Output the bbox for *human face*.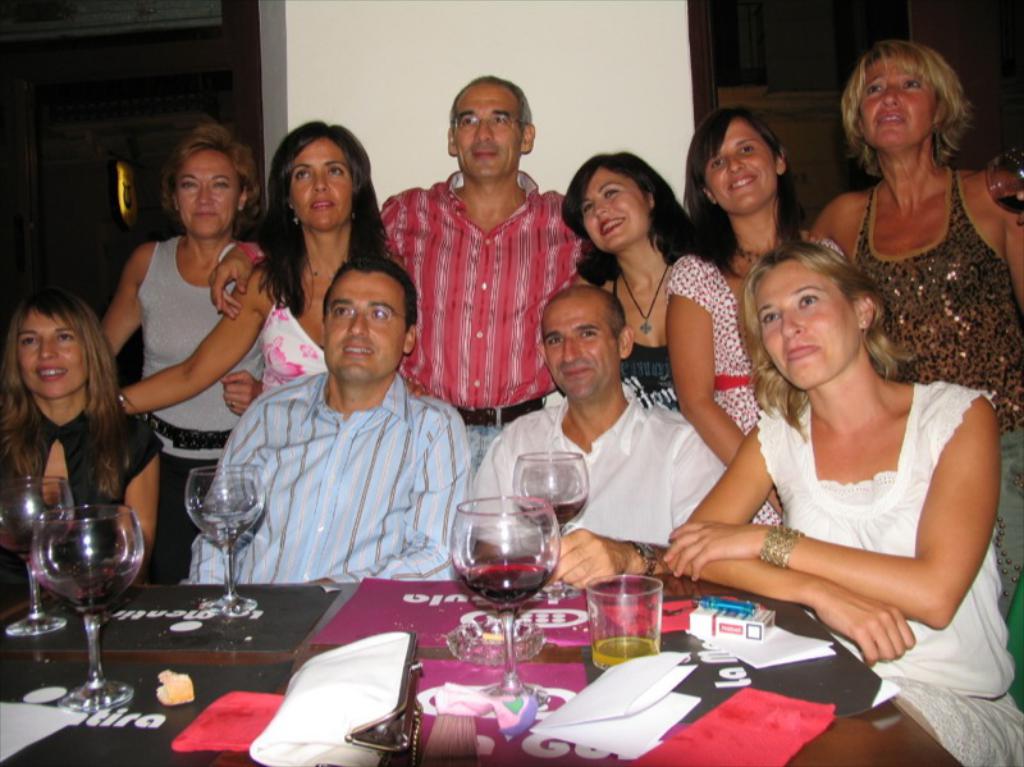
<box>755,266,861,391</box>.
